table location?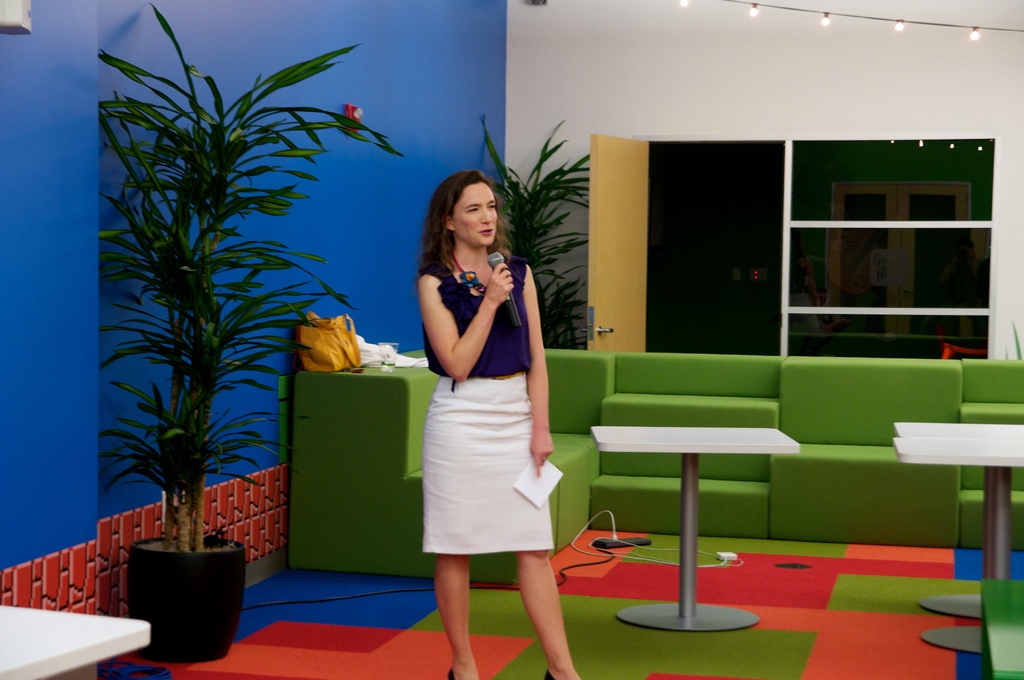
609 378 772 636
